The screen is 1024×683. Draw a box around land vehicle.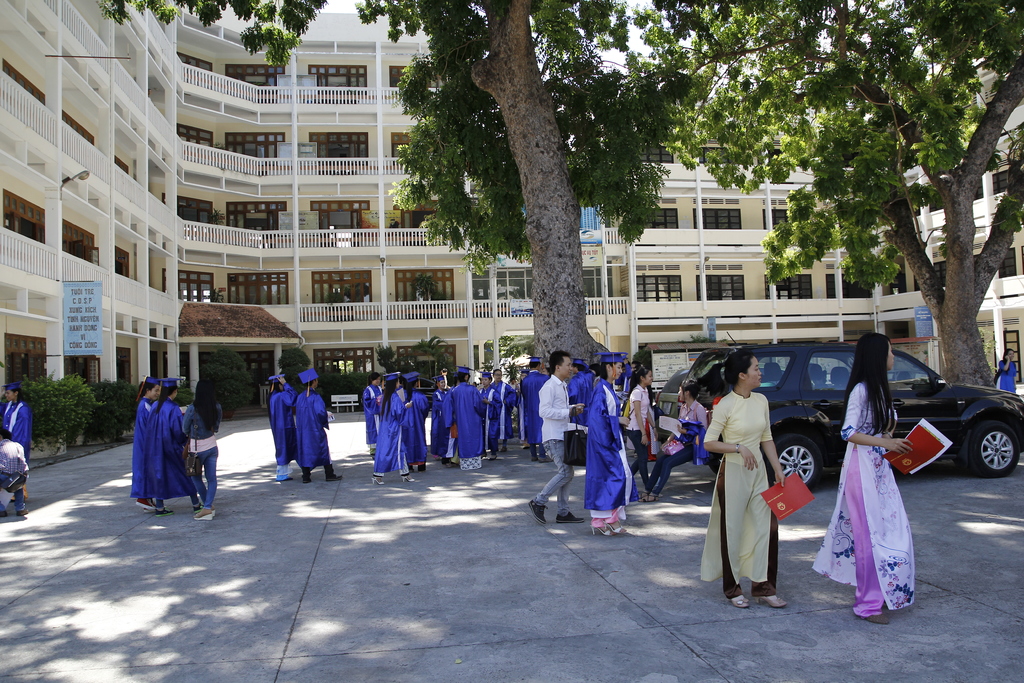
box(671, 341, 1023, 494).
